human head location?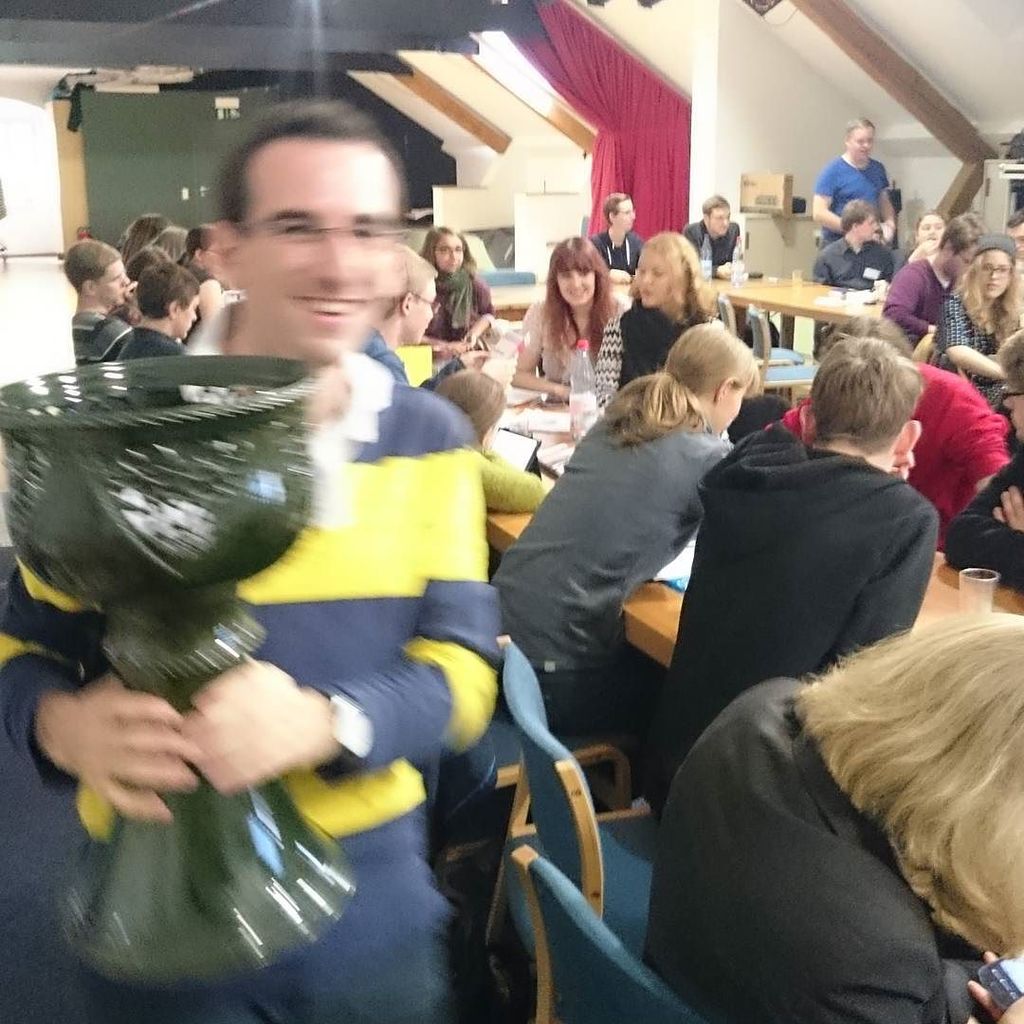
943/212/984/282
